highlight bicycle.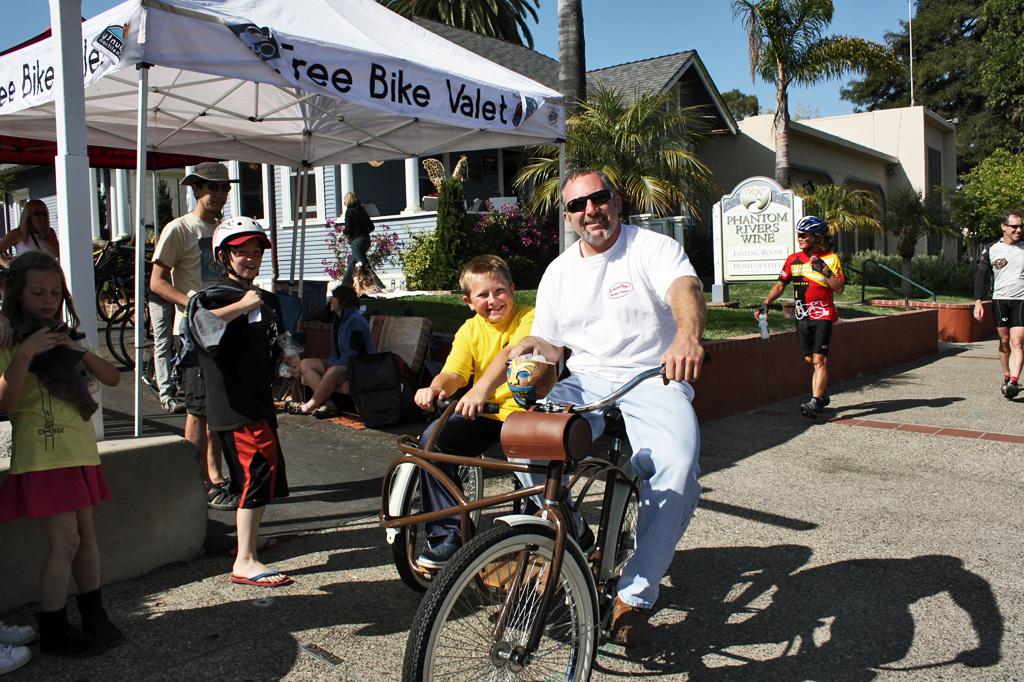
Highlighted region: <region>106, 289, 177, 390</region>.
